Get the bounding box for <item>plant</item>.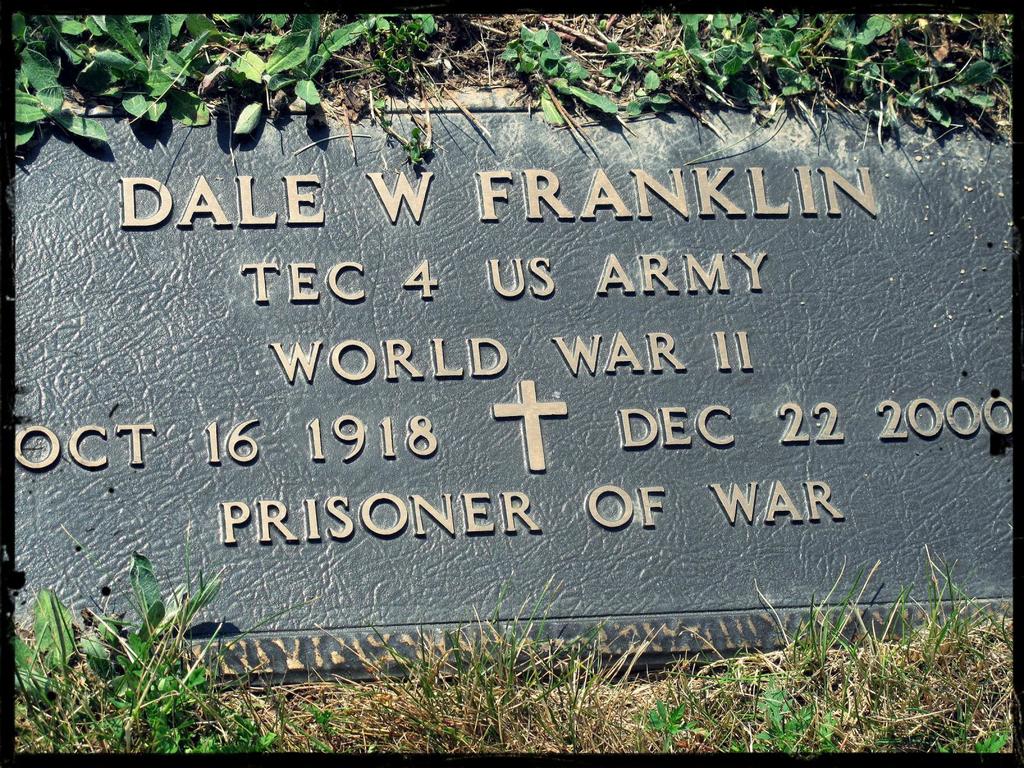
<bbox>739, 659, 819, 752</bbox>.
